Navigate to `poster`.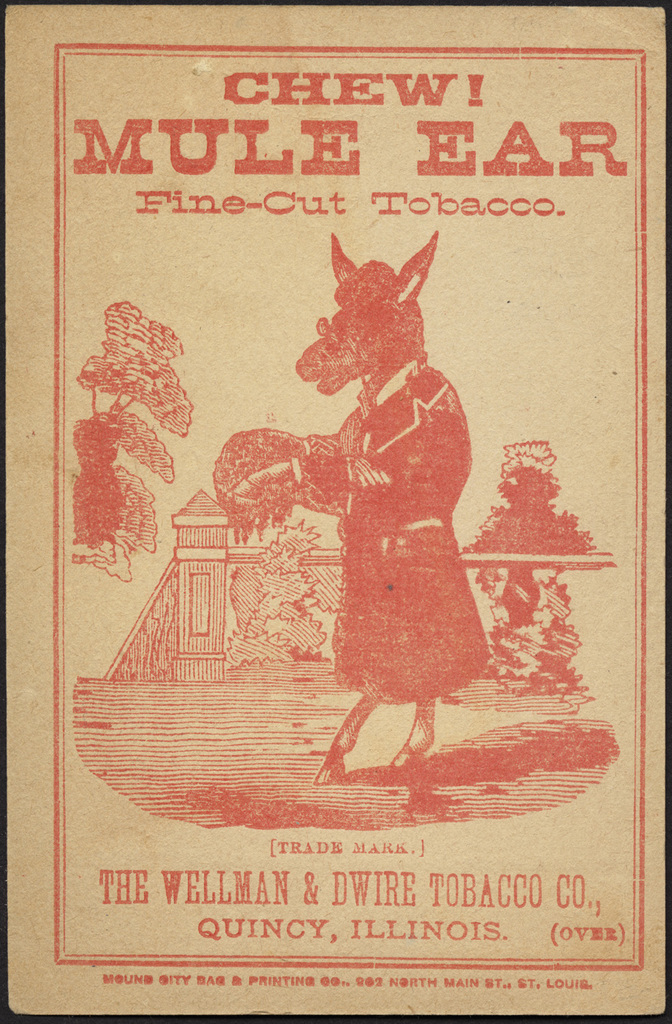
Navigation target: crop(0, 0, 671, 1022).
